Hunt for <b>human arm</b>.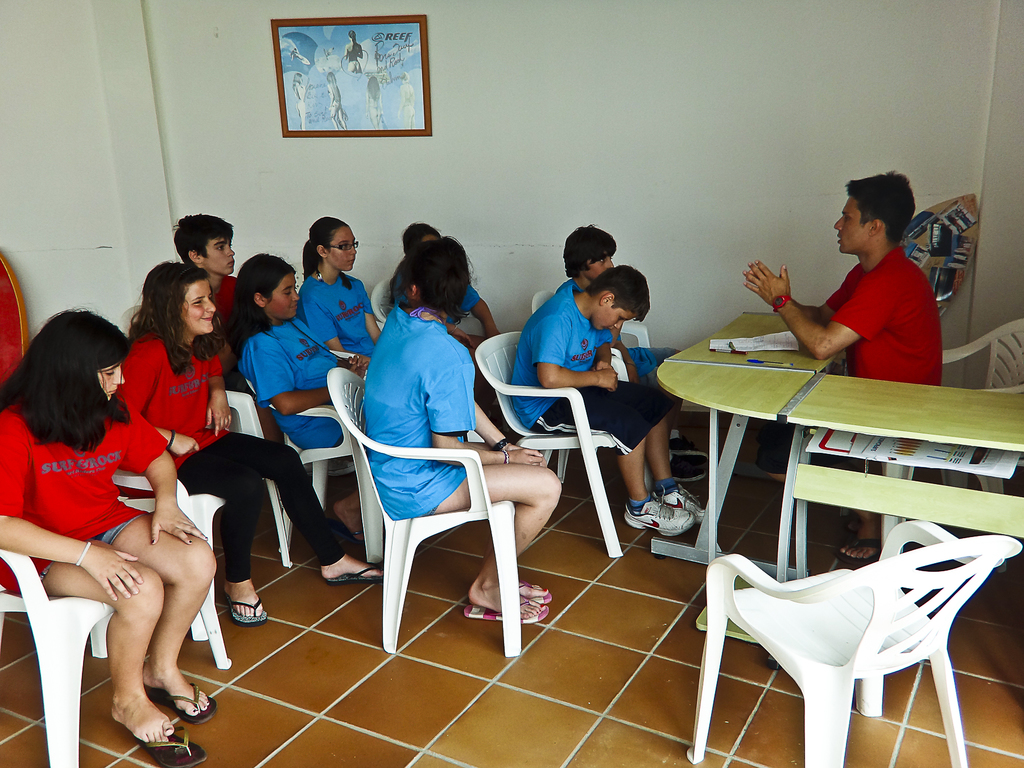
Hunted down at <bbox>252, 344, 369, 414</bbox>.
